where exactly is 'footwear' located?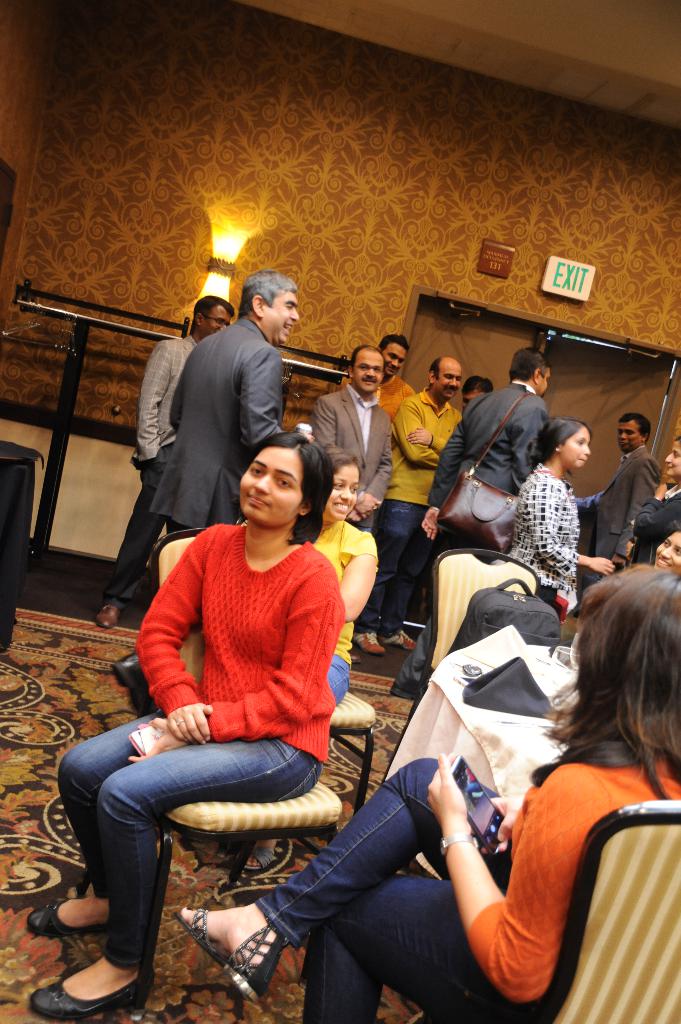
Its bounding box is bbox=[378, 625, 410, 650].
